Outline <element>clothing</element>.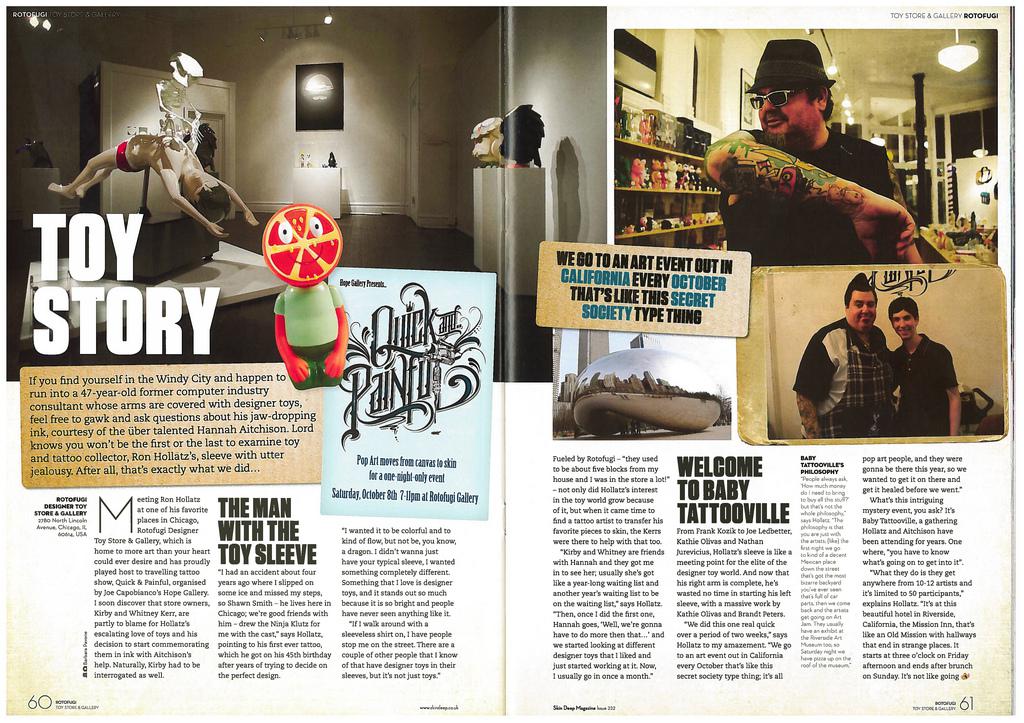
Outline: bbox(713, 130, 886, 272).
